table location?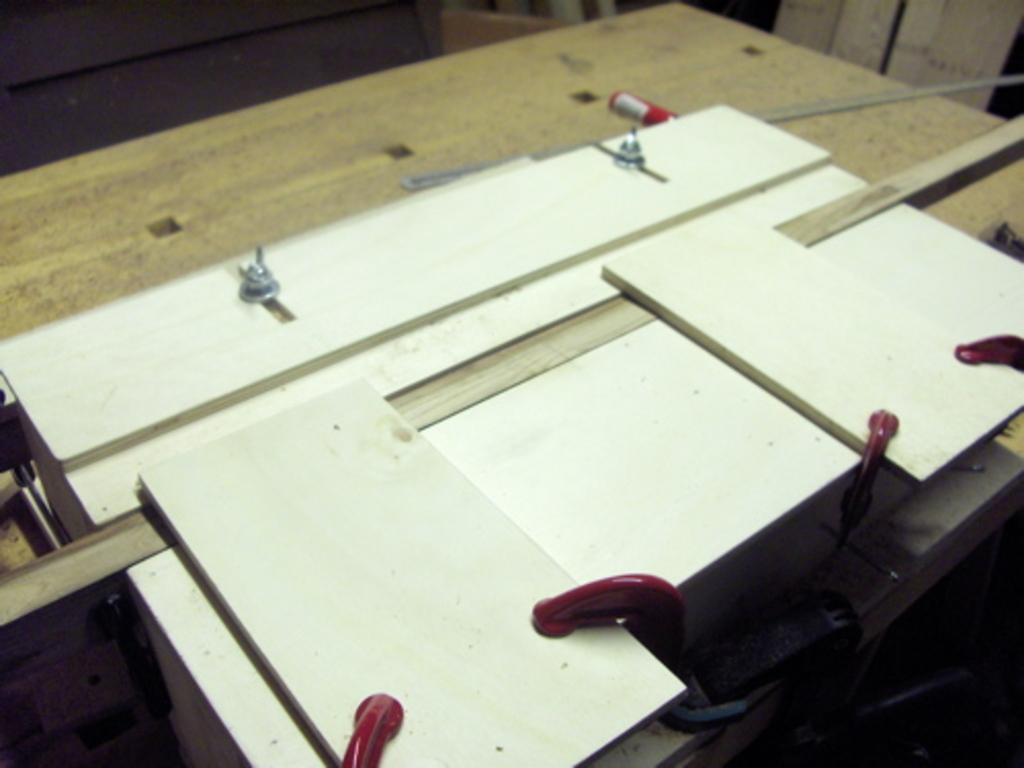
left=0, top=6, right=1022, bottom=766
